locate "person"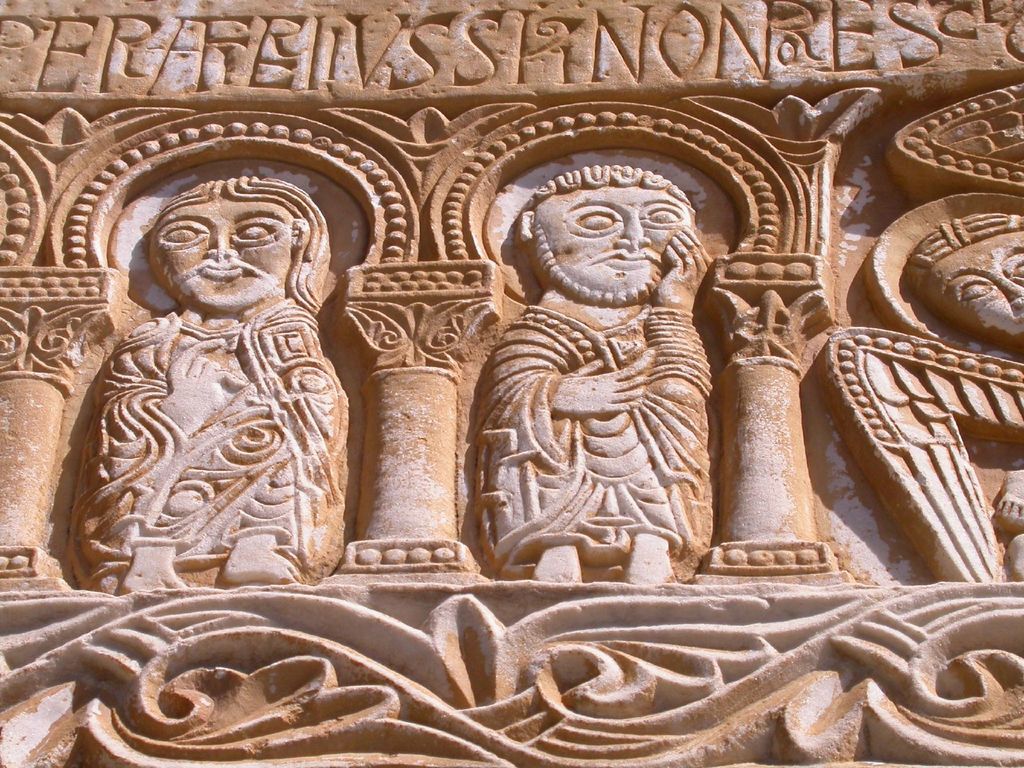
474/164/716/584
